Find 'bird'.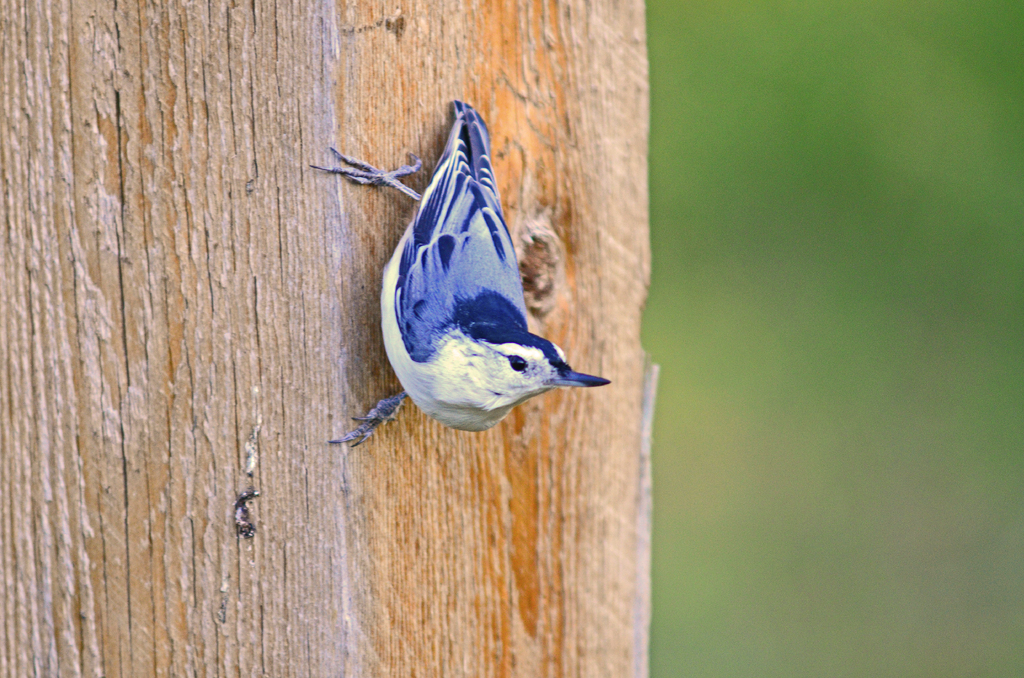
(x1=317, y1=113, x2=597, y2=456).
